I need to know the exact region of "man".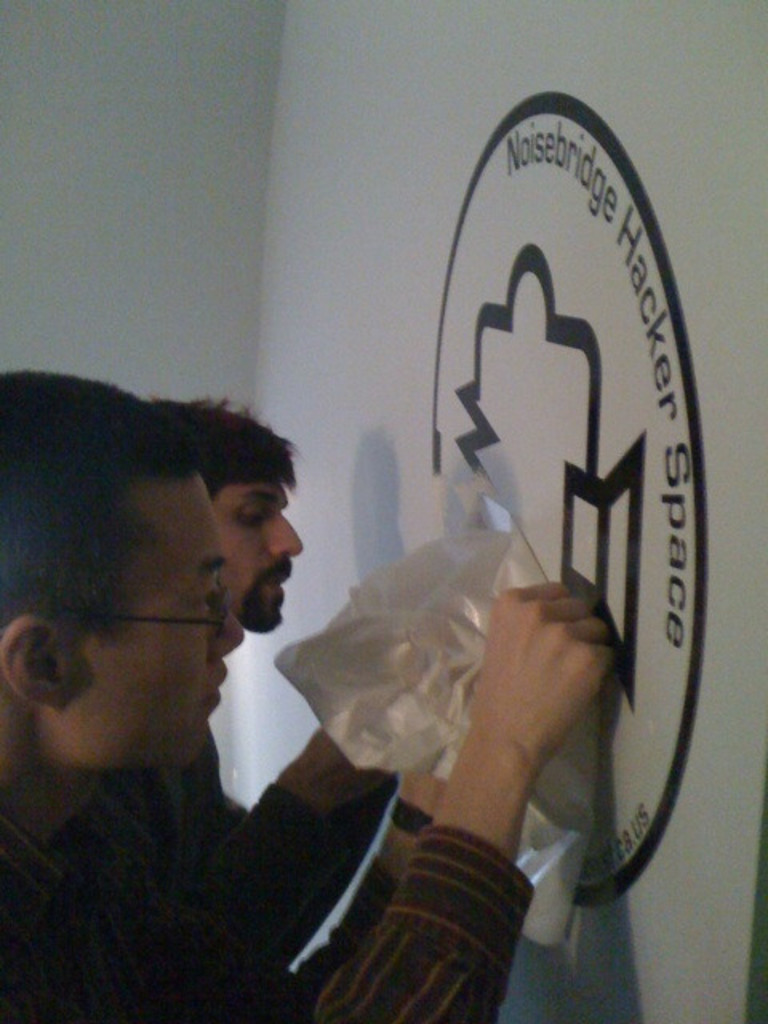
Region: <region>147, 389, 312, 635</region>.
